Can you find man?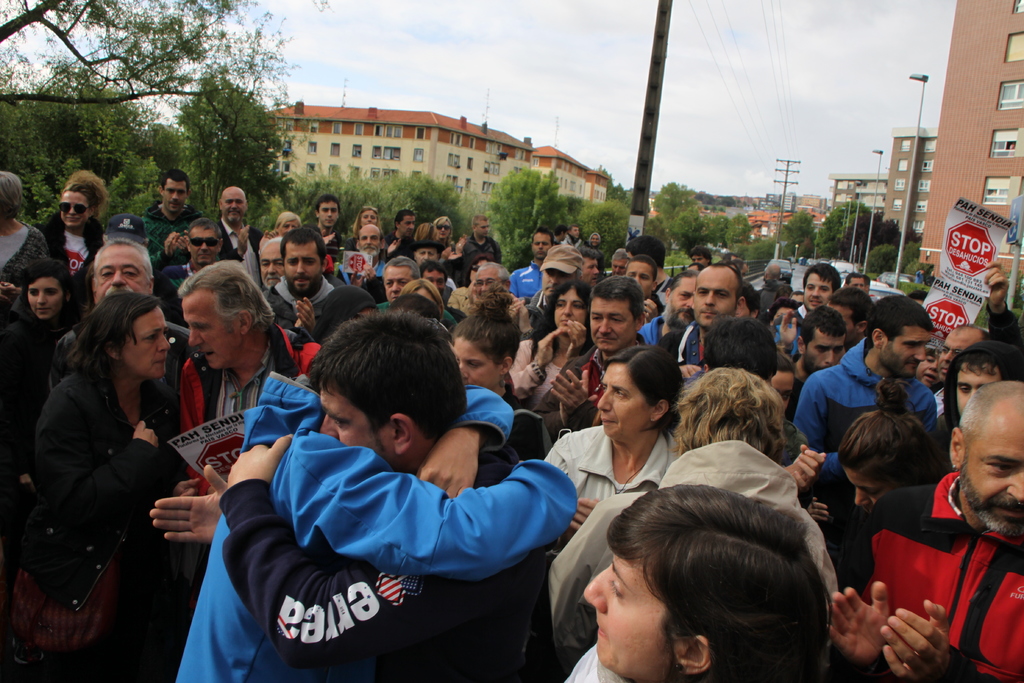
Yes, bounding box: select_region(525, 241, 582, 303).
